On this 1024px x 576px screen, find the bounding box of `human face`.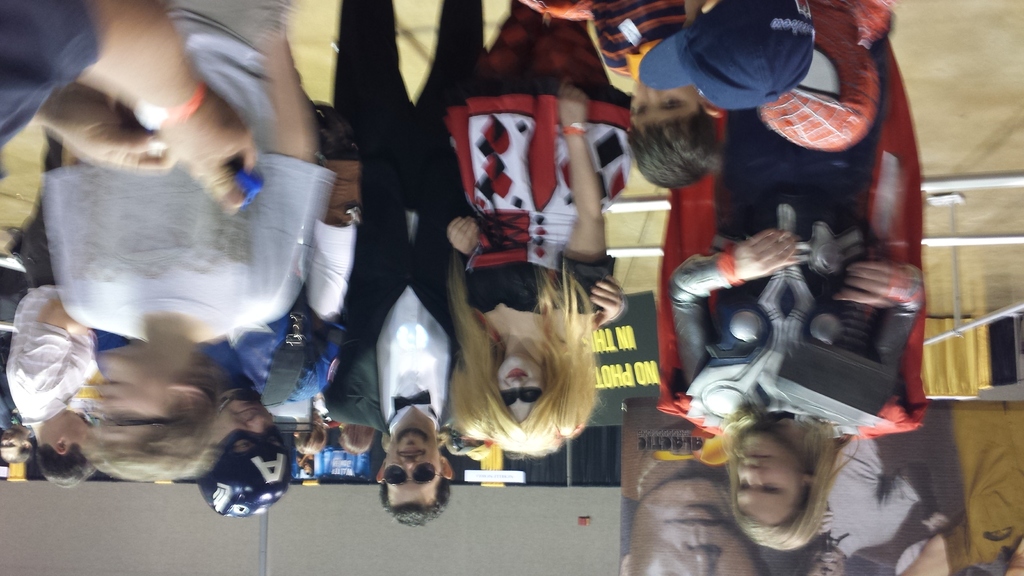
Bounding box: bbox=[634, 77, 697, 125].
